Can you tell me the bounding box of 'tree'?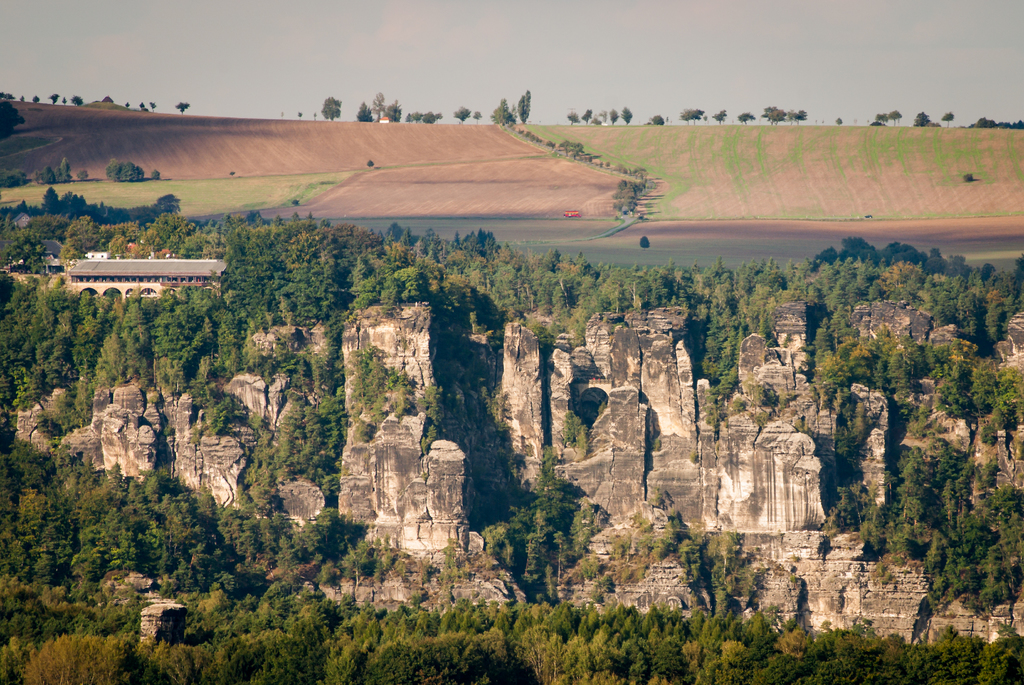
bbox=[30, 94, 42, 104].
